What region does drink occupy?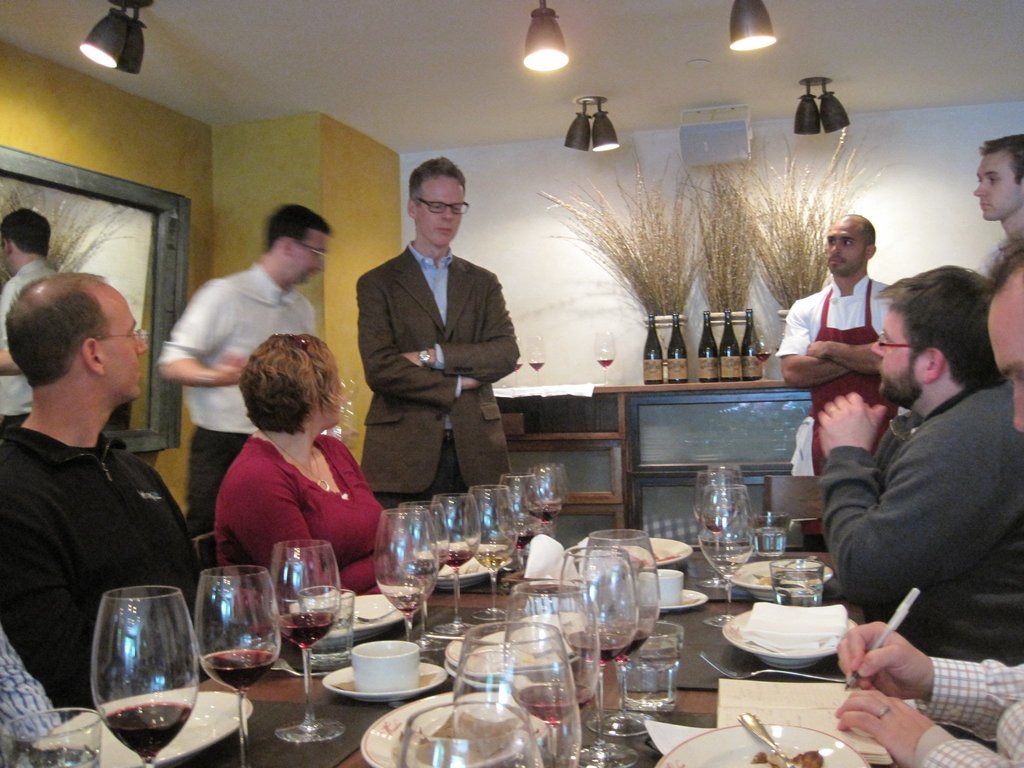
box(701, 518, 724, 534).
